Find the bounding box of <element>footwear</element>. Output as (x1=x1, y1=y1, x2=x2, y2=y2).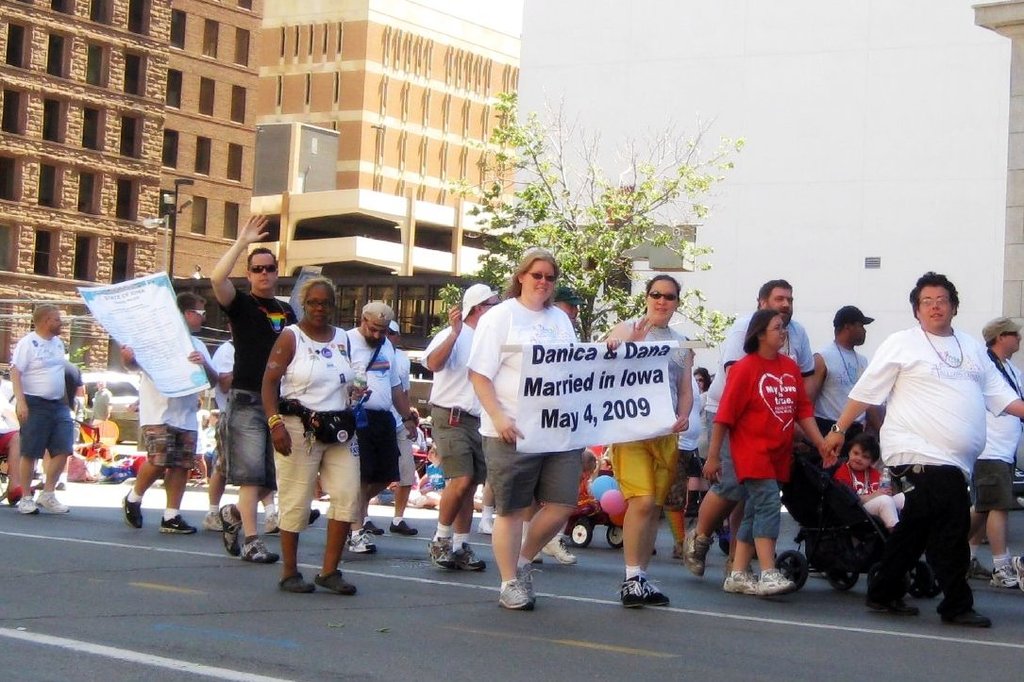
(x1=263, y1=513, x2=282, y2=534).
